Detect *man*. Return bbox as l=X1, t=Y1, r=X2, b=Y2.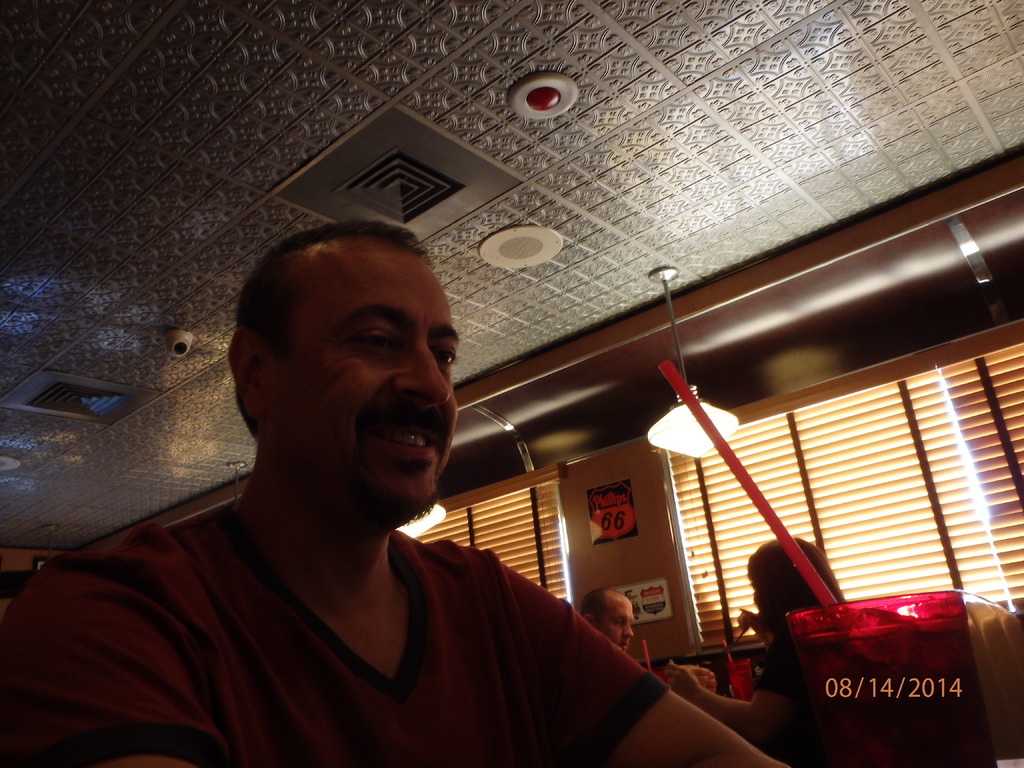
l=585, t=588, r=684, b=685.
